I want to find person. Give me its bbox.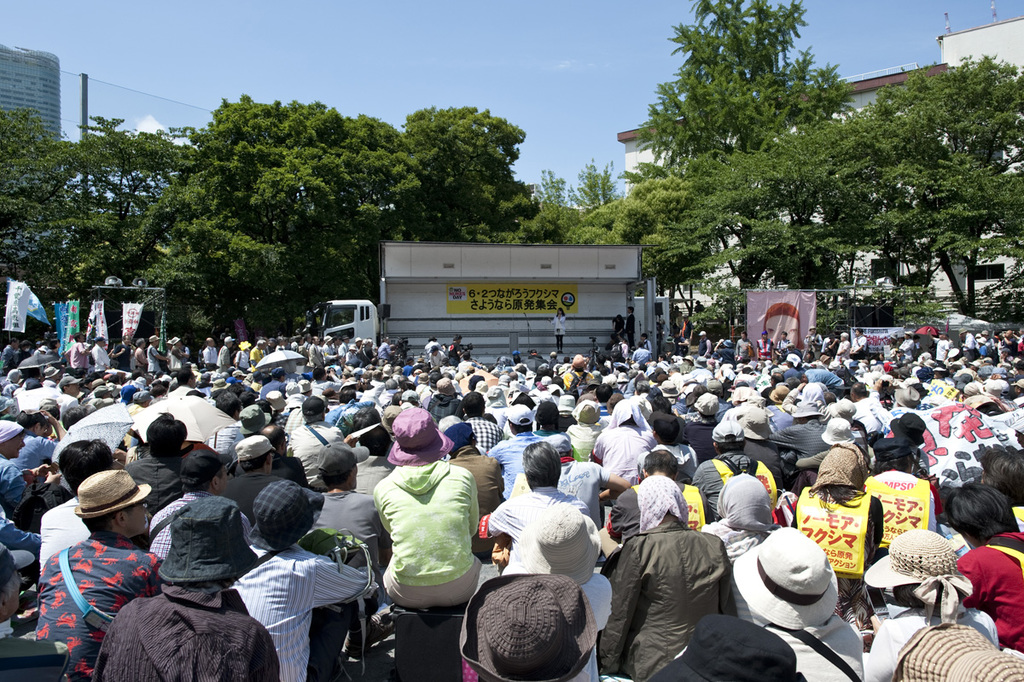
Rect(550, 306, 568, 356).
